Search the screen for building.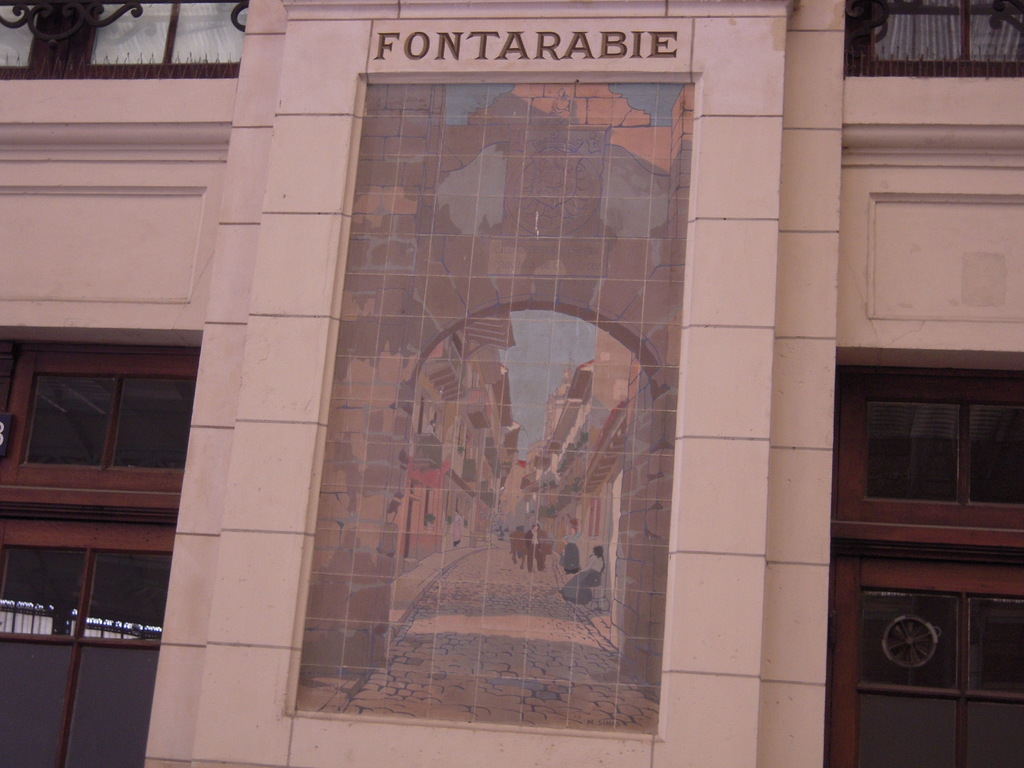
Found at <region>0, 0, 1023, 767</region>.
